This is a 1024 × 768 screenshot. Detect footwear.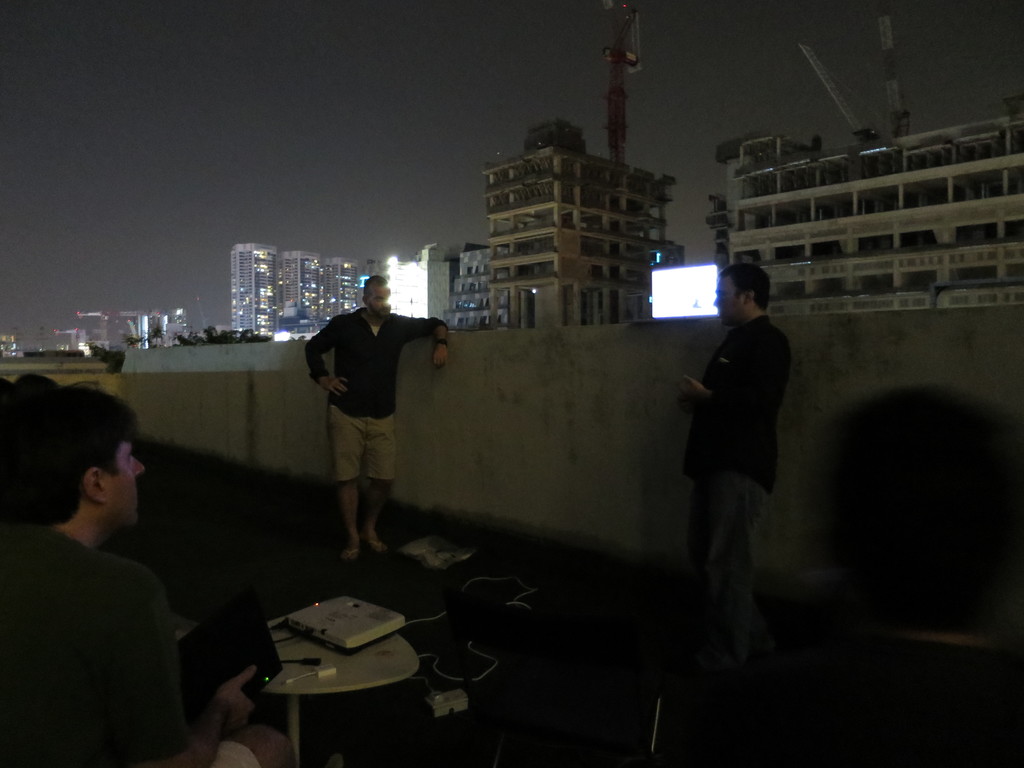
region(367, 536, 385, 554).
